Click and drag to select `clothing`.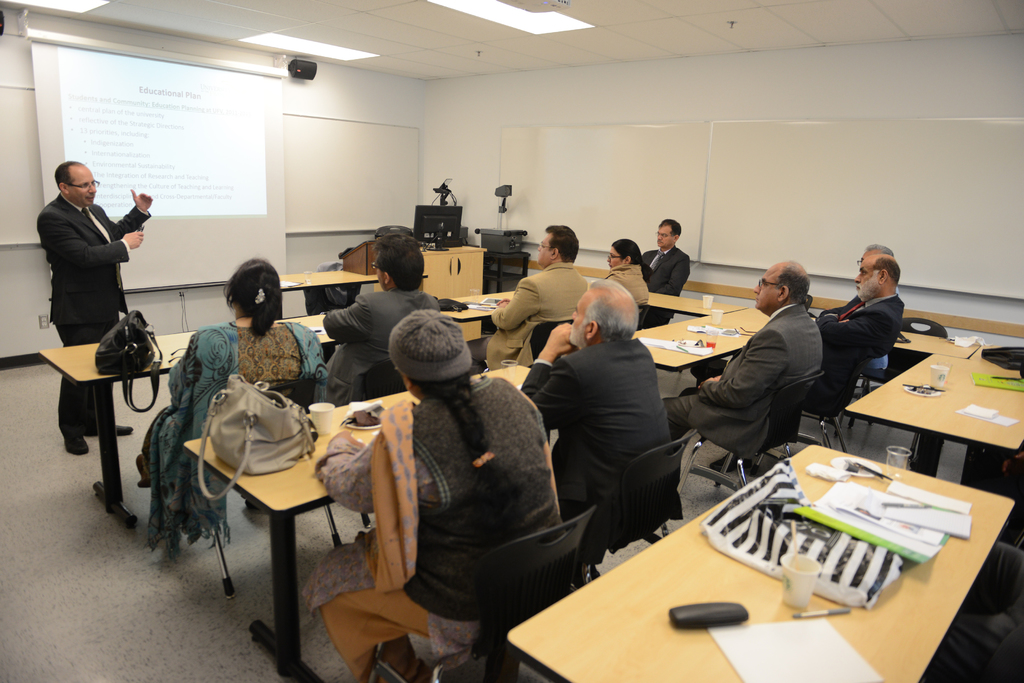
Selection: region(141, 318, 328, 563).
